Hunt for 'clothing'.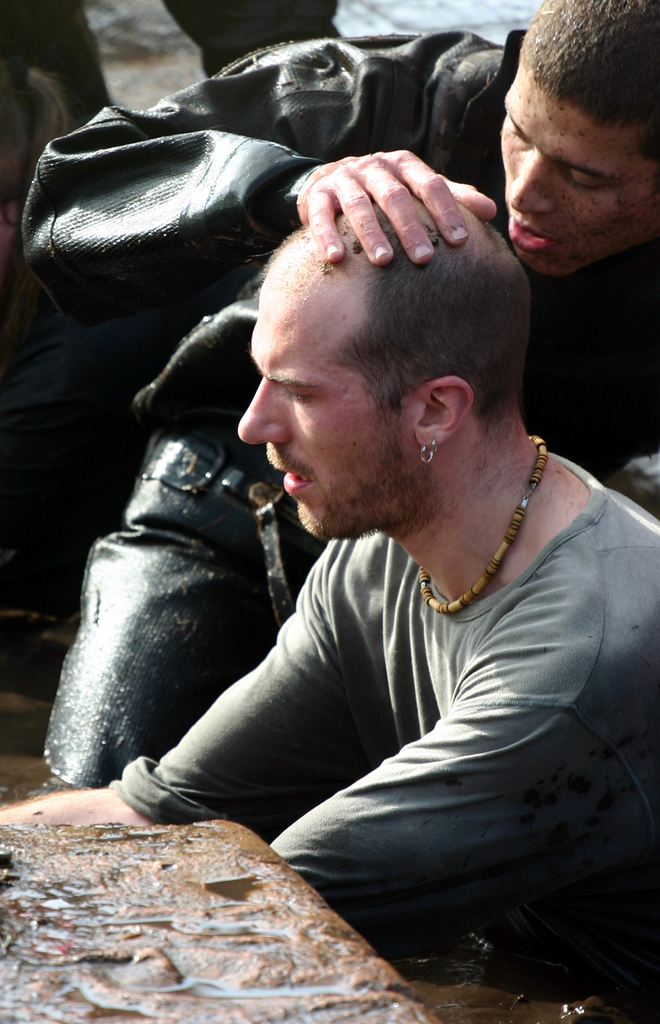
Hunted down at bbox(200, 427, 636, 940).
